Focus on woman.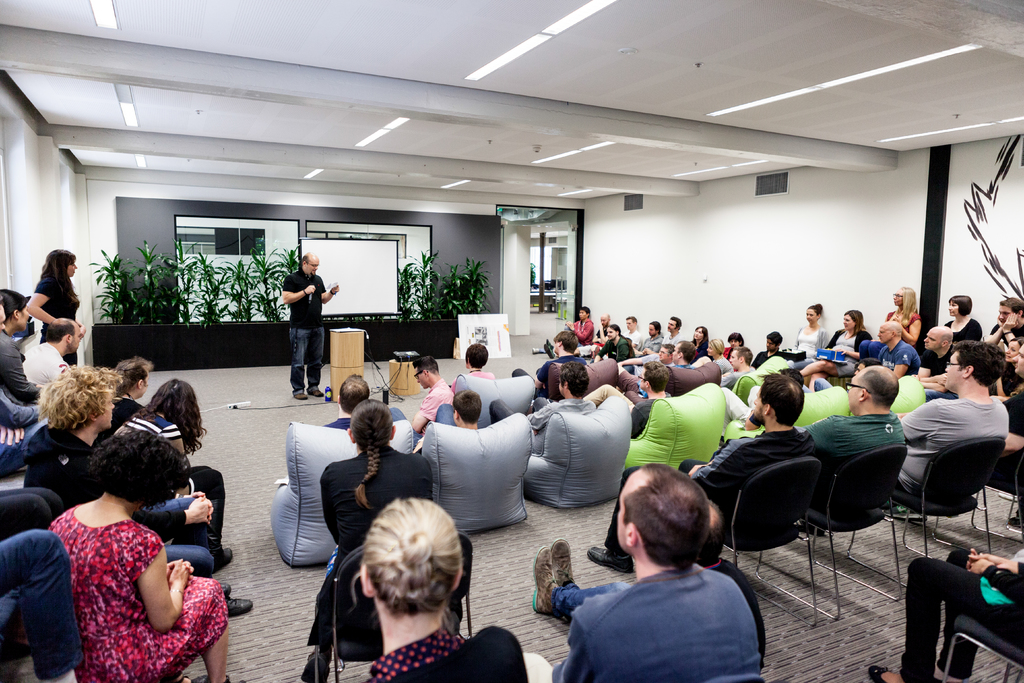
Focused at x1=692, y1=325, x2=707, y2=356.
